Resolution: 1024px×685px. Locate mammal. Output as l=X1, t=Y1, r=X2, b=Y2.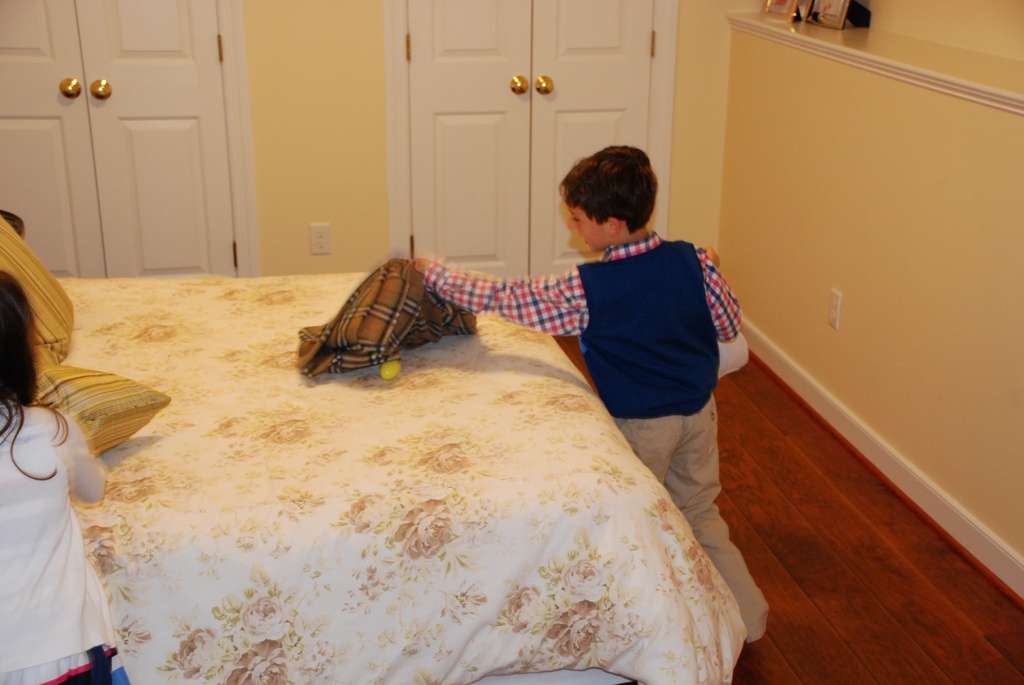
l=388, t=125, r=798, b=661.
